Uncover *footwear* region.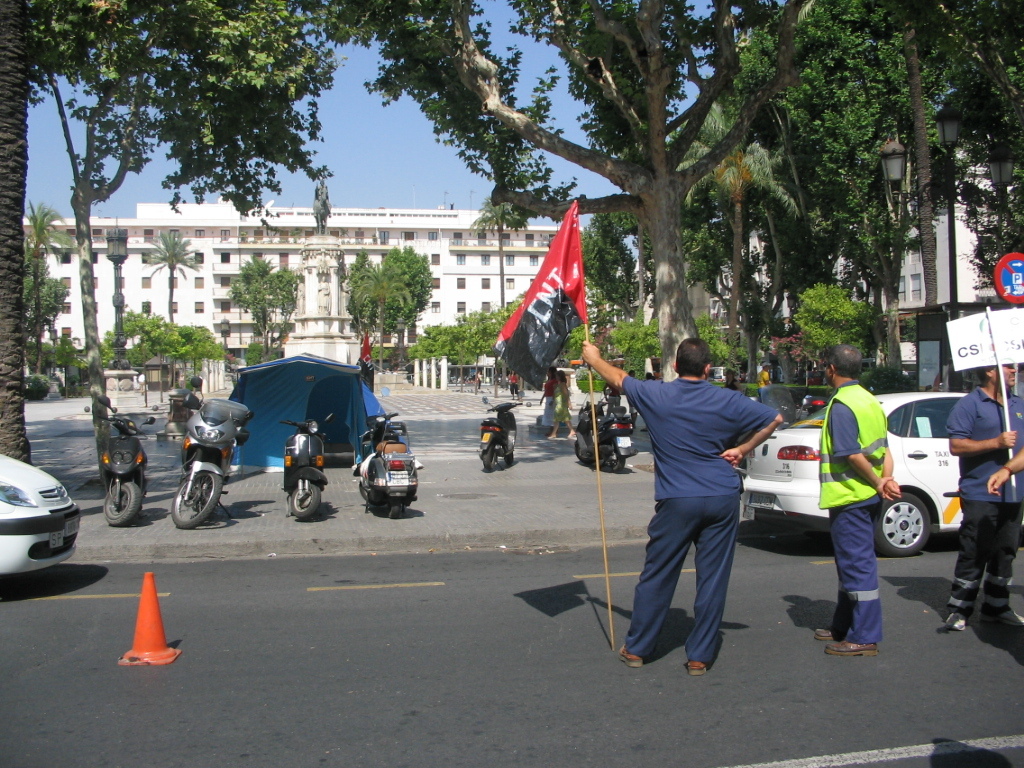
Uncovered: <bbox>621, 649, 642, 668</bbox>.
